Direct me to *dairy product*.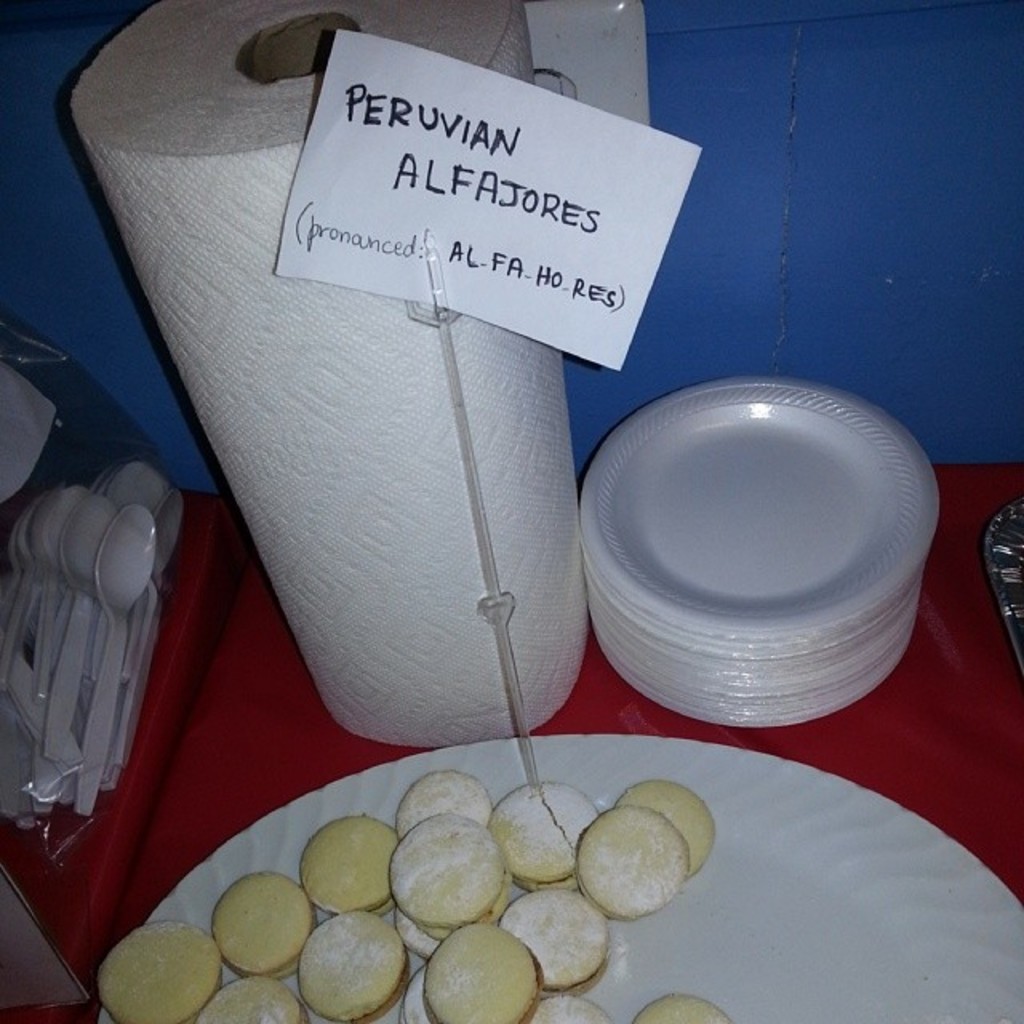
Direction: (496,779,605,902).
